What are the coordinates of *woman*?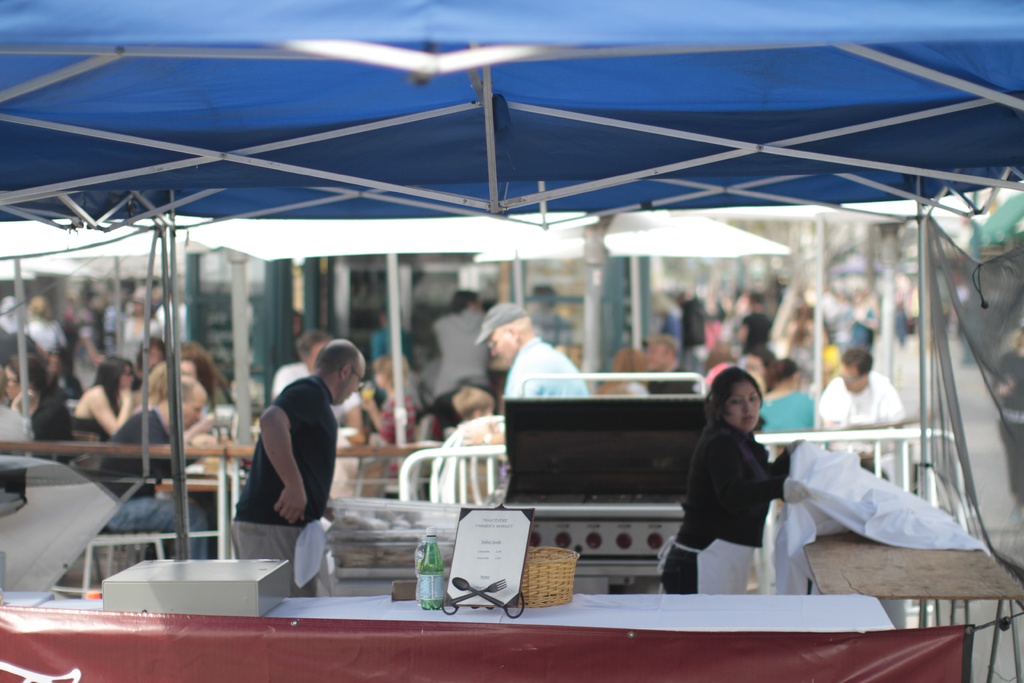
Rect(68, 354, 140, 479).
